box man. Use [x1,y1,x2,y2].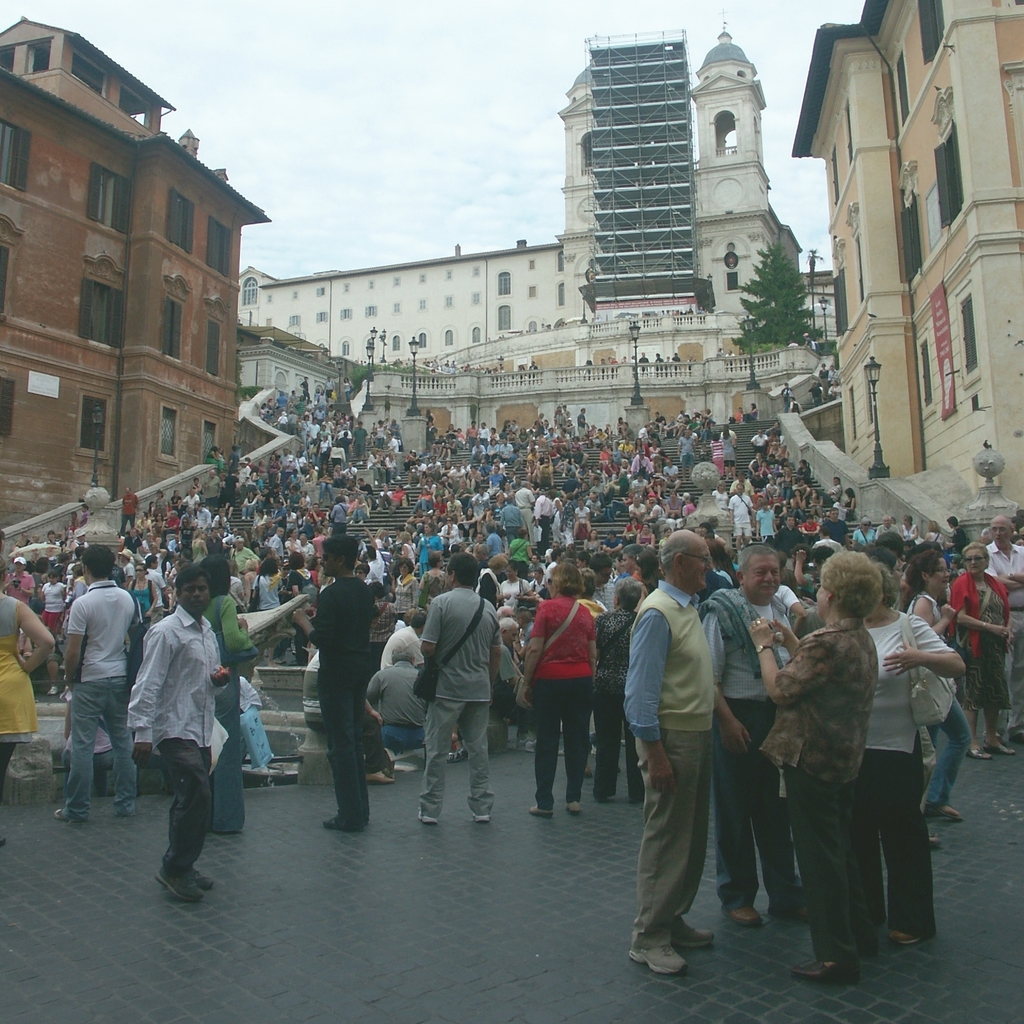
[269,528,282,561].
